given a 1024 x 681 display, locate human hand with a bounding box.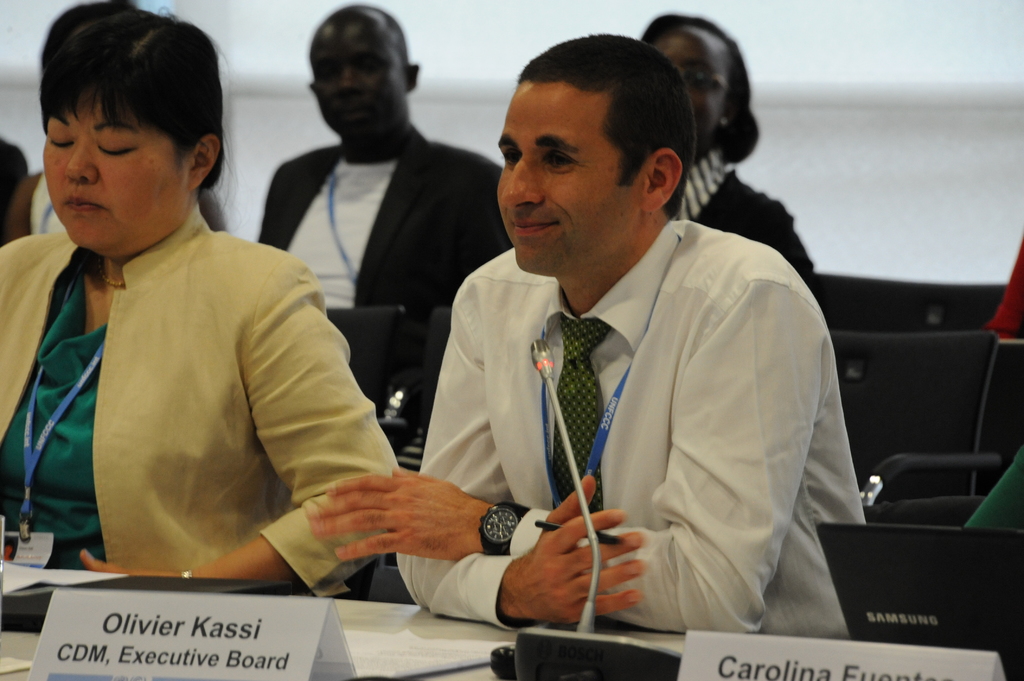
Located: <bbox>275, 465, 521, 573</bbox>.
